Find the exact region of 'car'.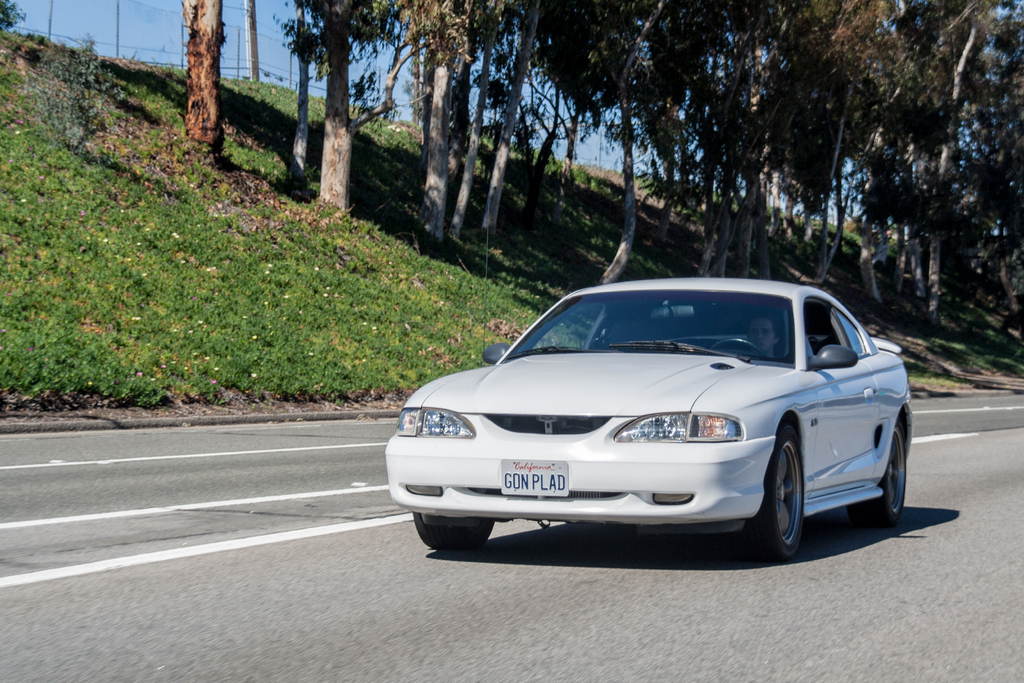
Exact region: bbox=[380, 280, 925, 561].
